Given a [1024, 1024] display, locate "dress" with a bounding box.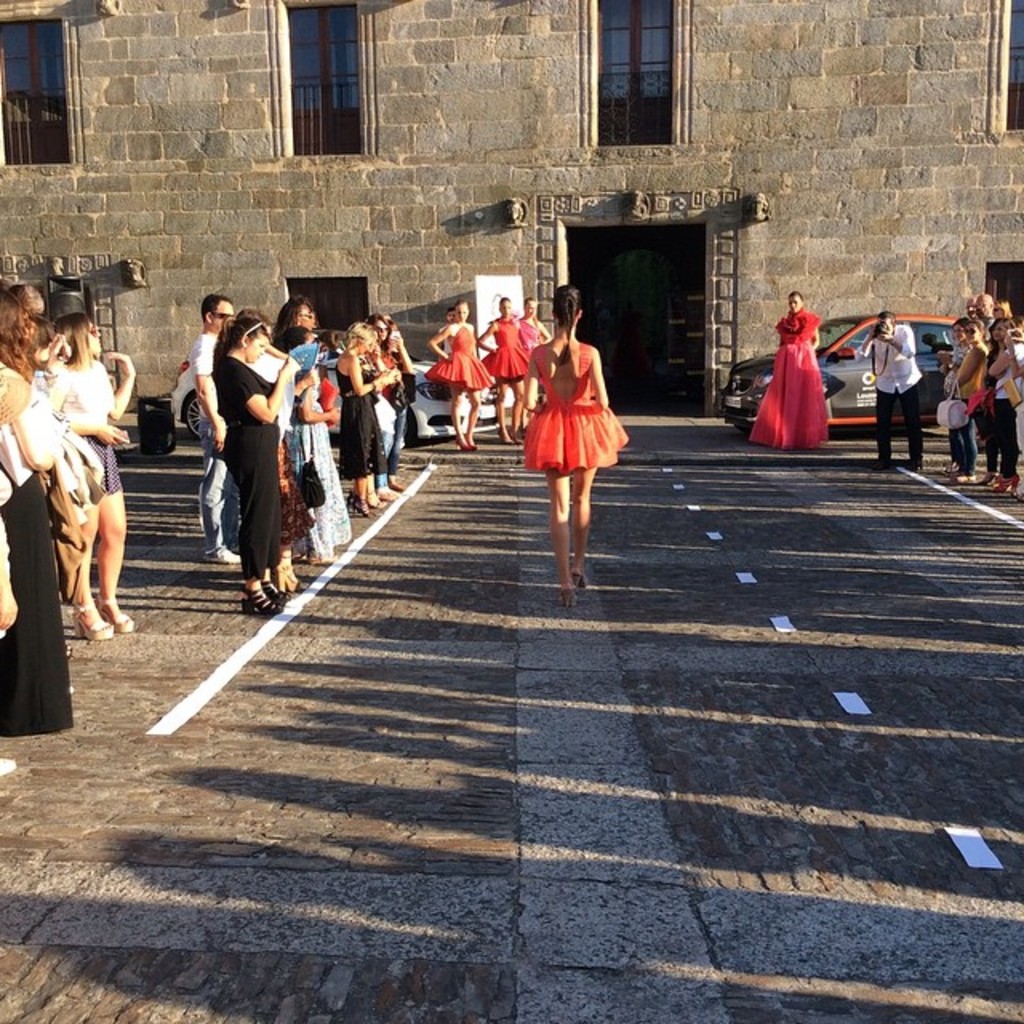
Located: 522:341:624:472.
